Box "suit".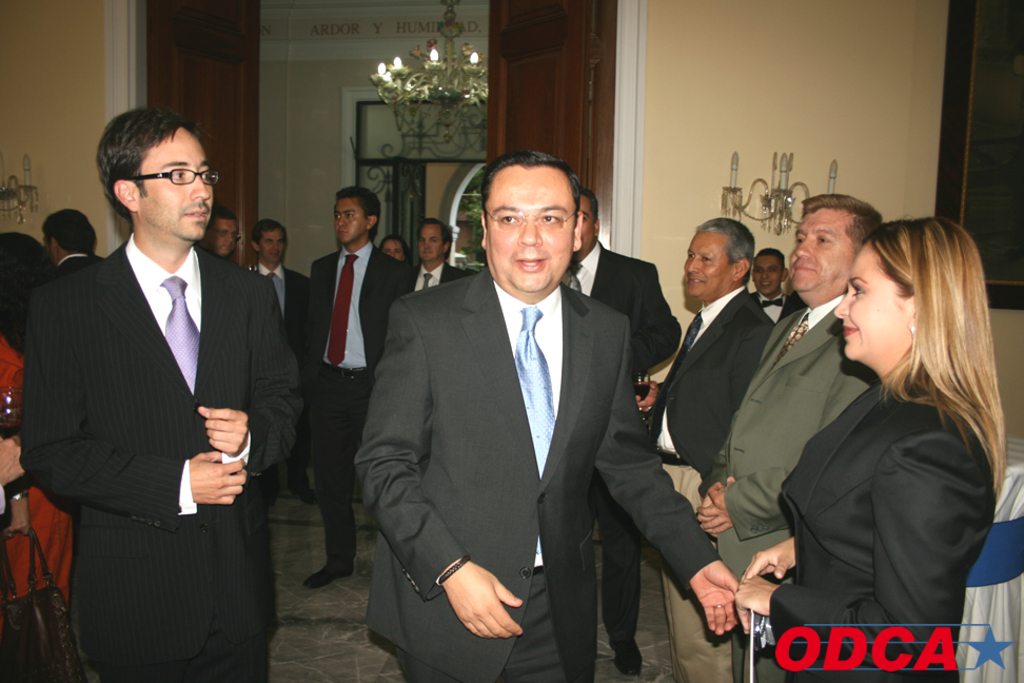
Rect(645, 285, 781, 682).
